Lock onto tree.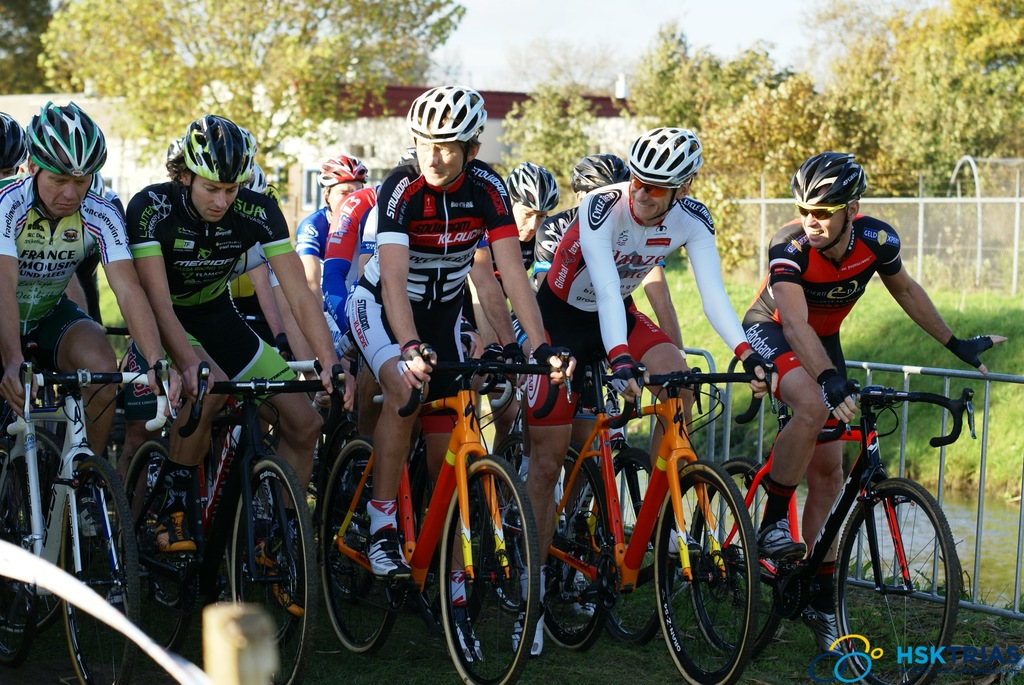
Locked: [35, 0, 466, 203].
